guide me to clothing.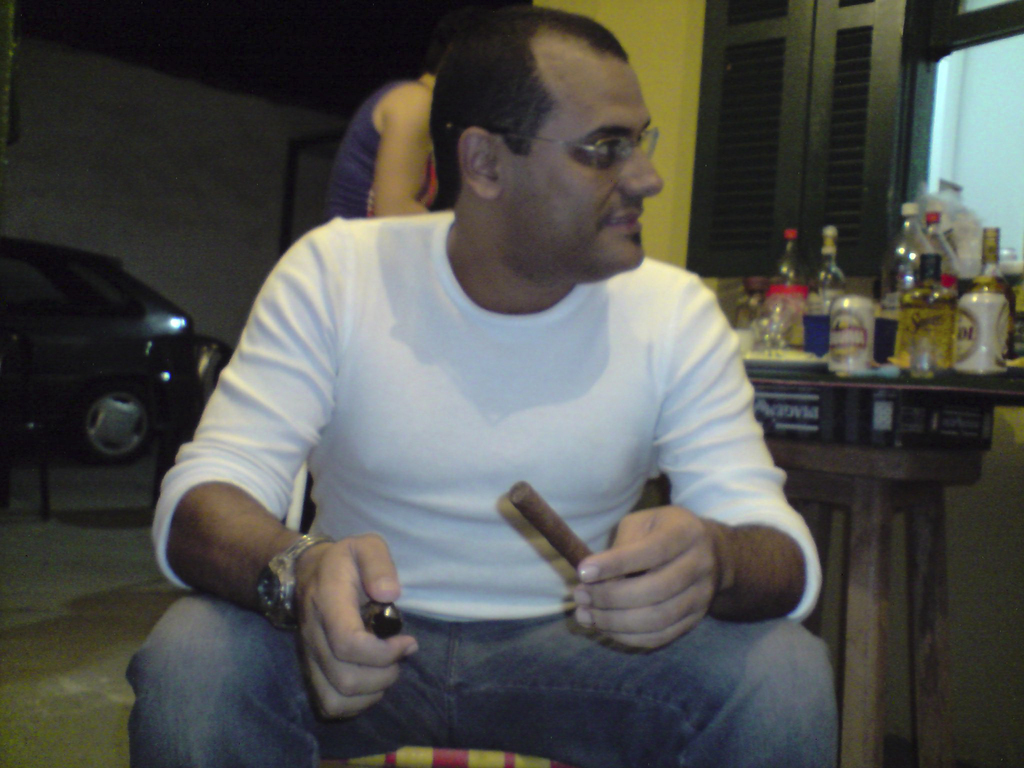
Guidance: 319, 72, 444, 223.
